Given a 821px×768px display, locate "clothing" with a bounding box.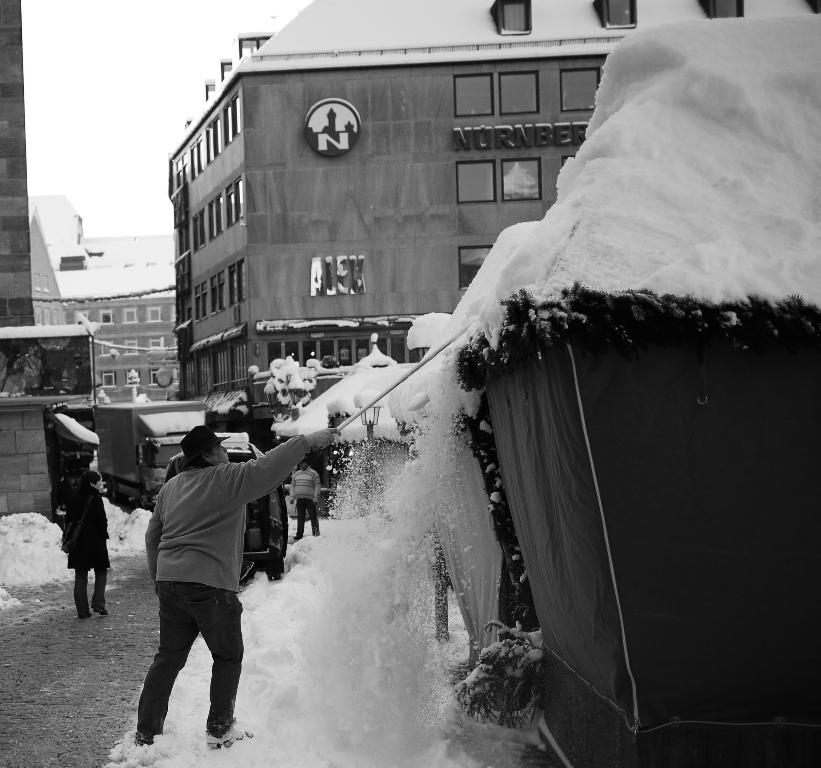
Located: <bbox>288, 469, 324, 539</bbox>.
